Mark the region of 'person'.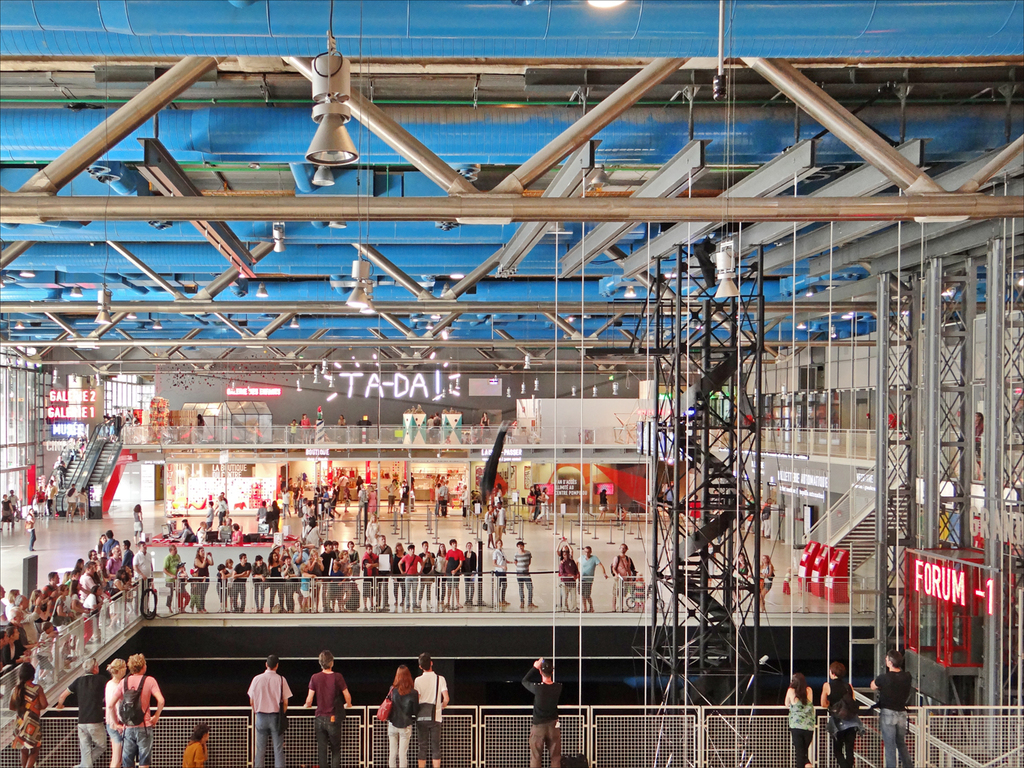
Region: x1=104 y1=651 x2=163 y2=766.
